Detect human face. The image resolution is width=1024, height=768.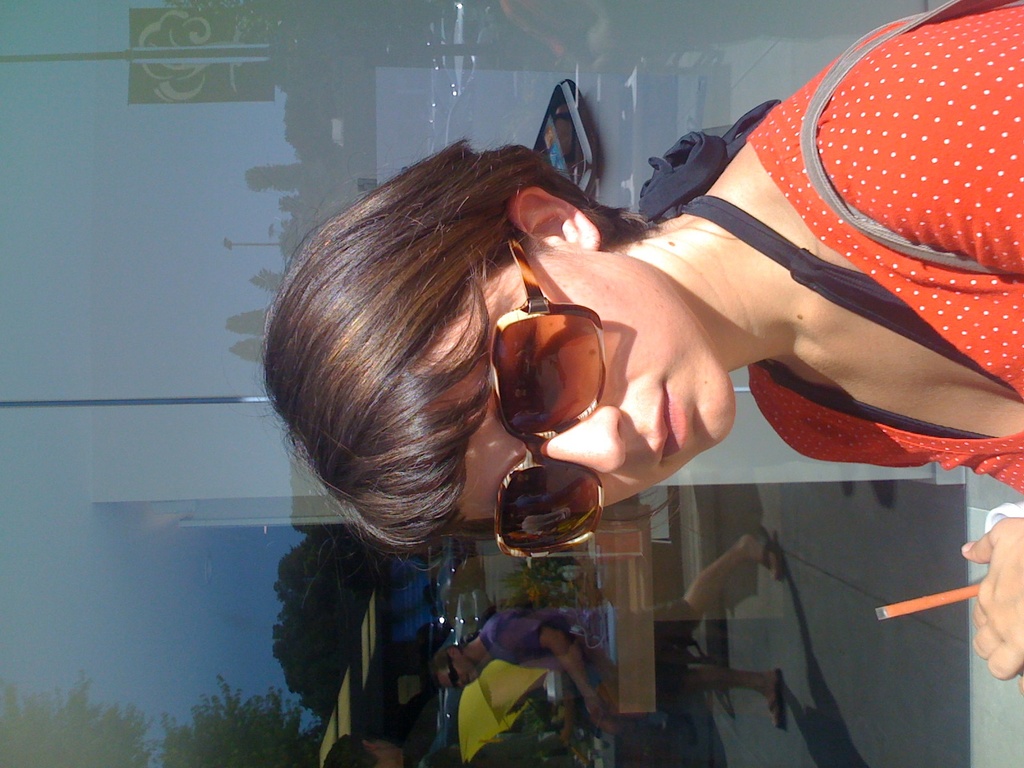
<region>450, 243, 737, 521</region>.
